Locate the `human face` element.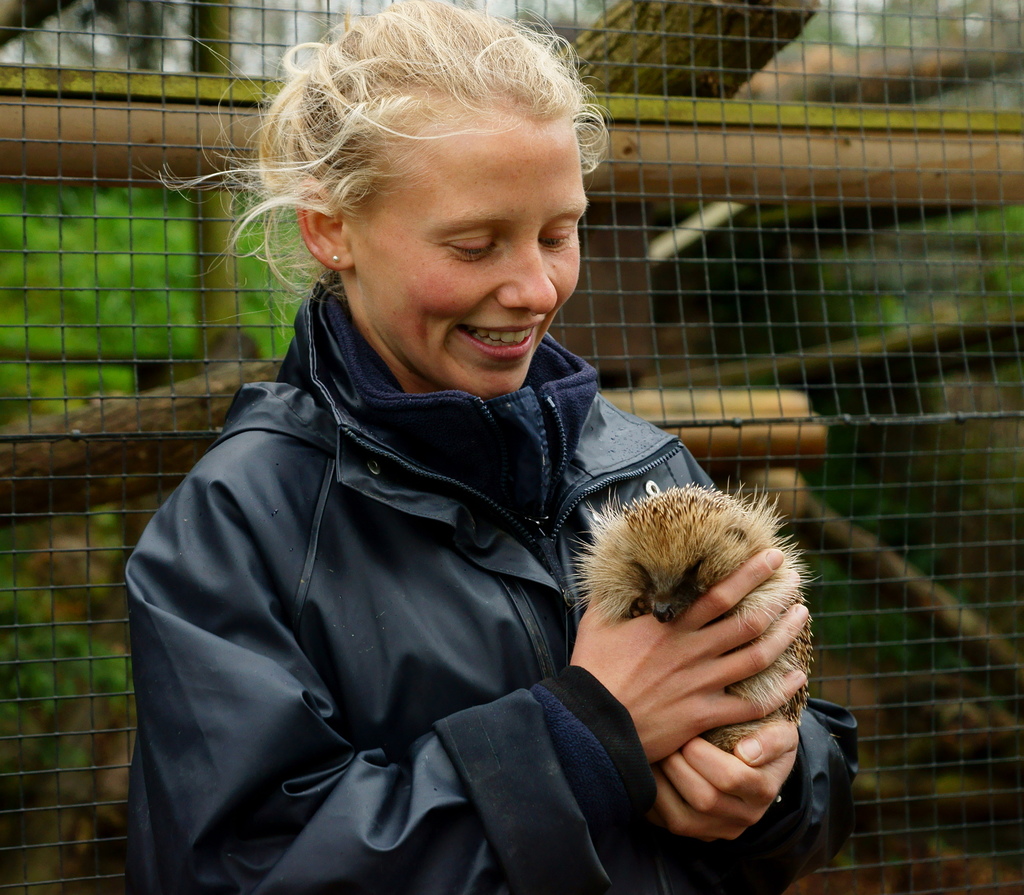
Element bbox: [353, 119, 581, 392].
